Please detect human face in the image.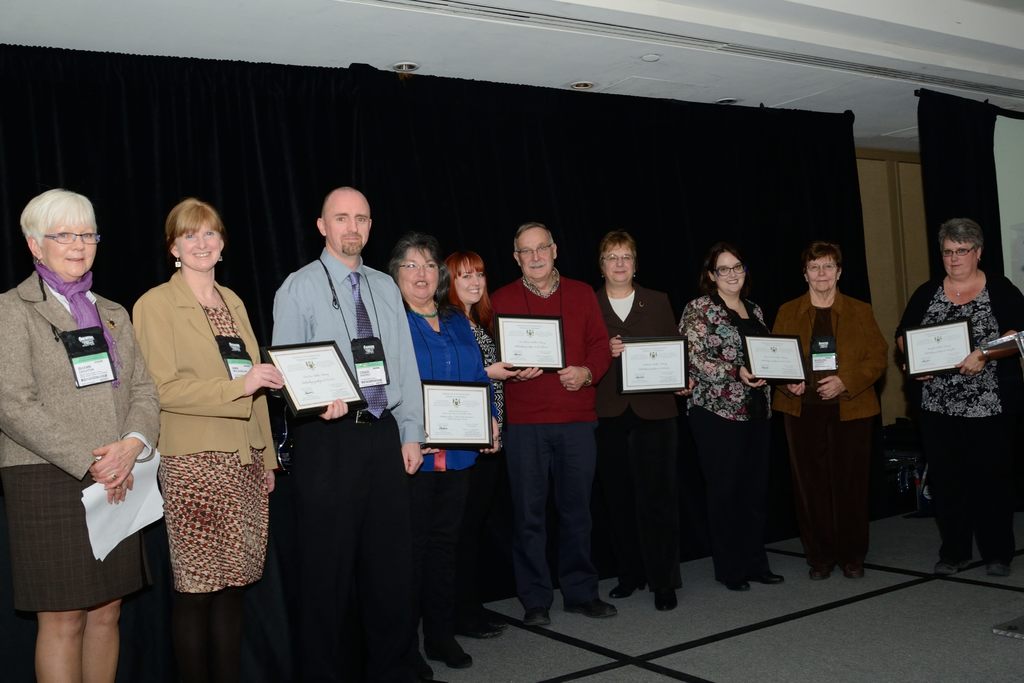
324:195:372:256.
